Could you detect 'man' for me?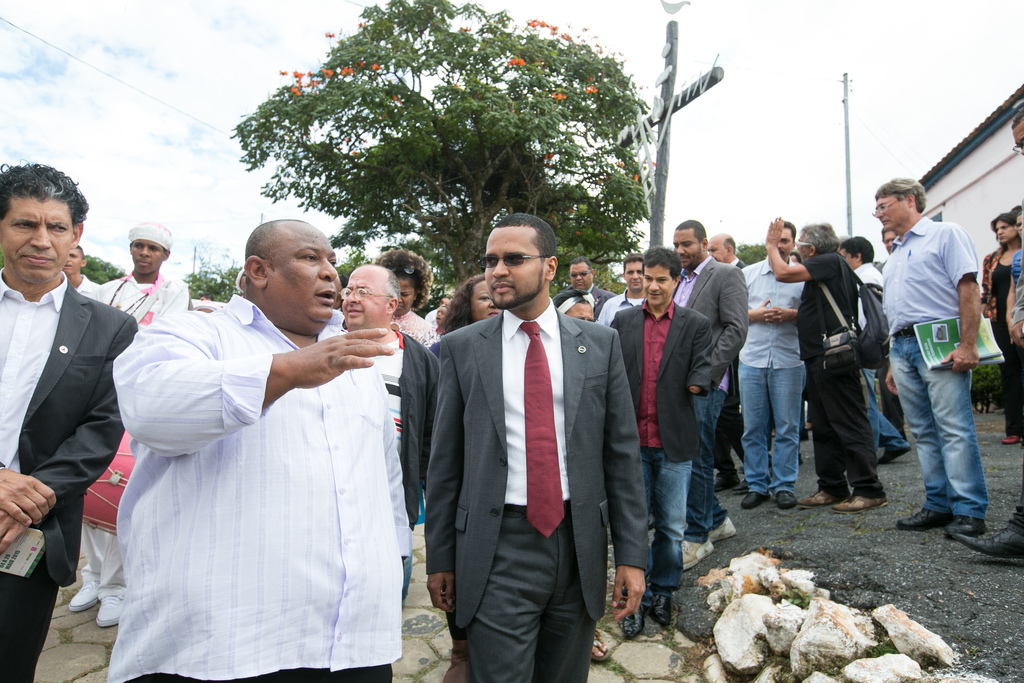
Detection result: <bbox>672, 219, 748, 573</bbox>.
